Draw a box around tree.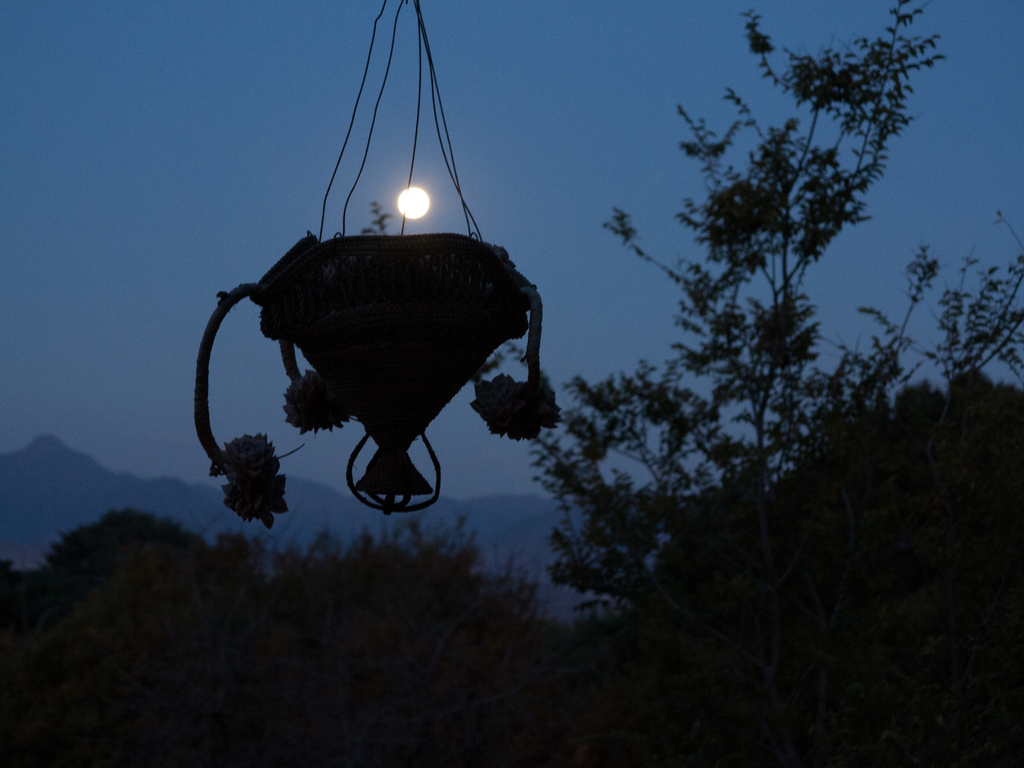
536,0,947,609.
